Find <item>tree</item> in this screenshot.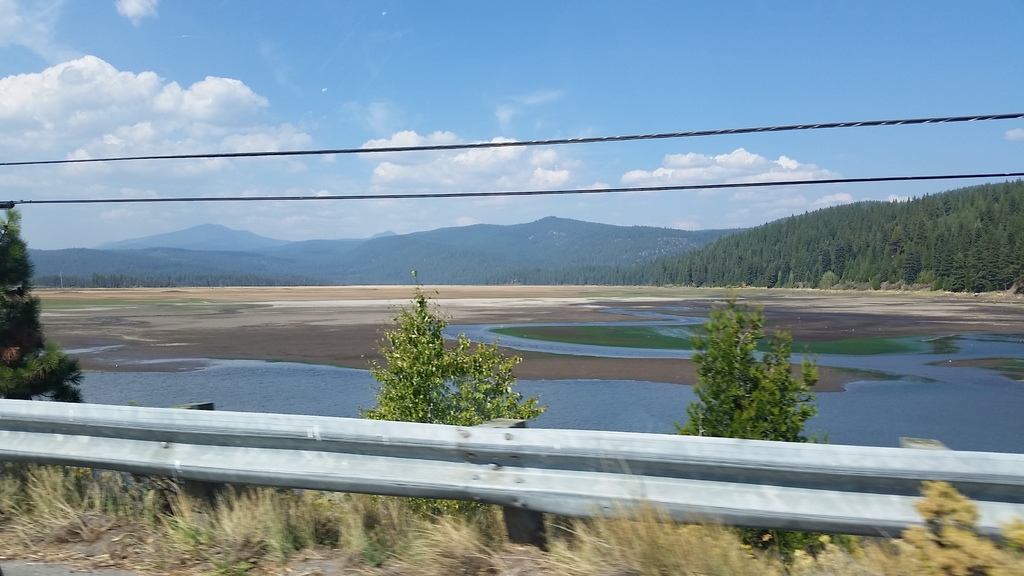
The bounding box for <item>tree</item> is rect(356, 266, 550, 561).
